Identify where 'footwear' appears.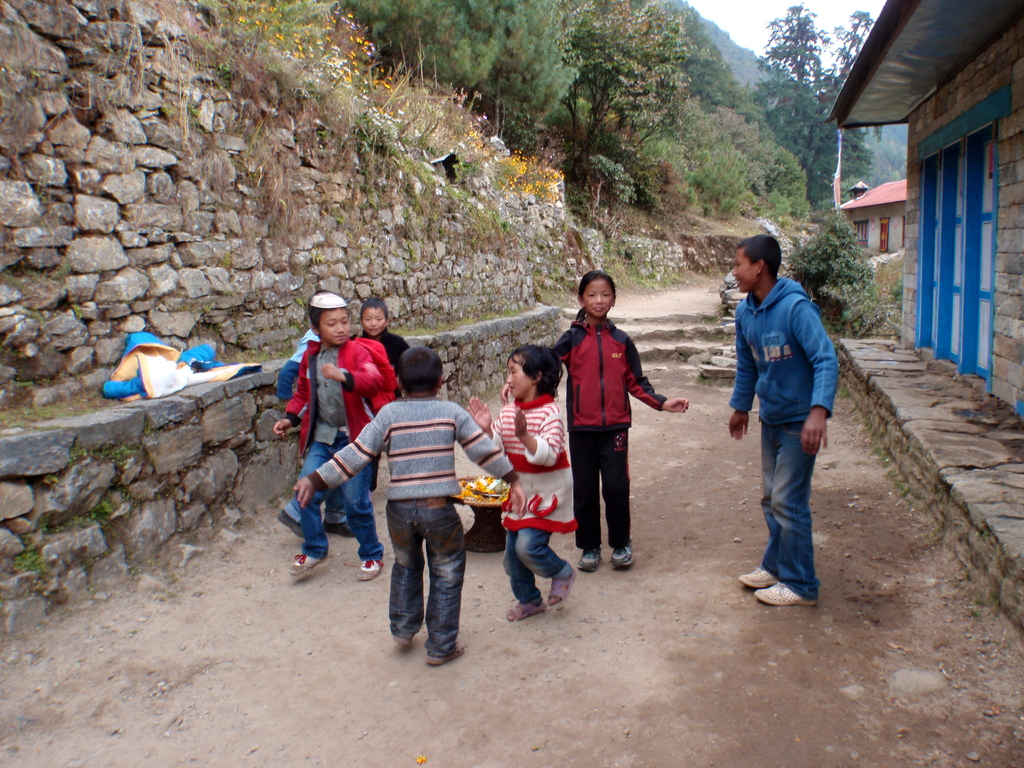
Appears at box(275, 508, 305, 539).
